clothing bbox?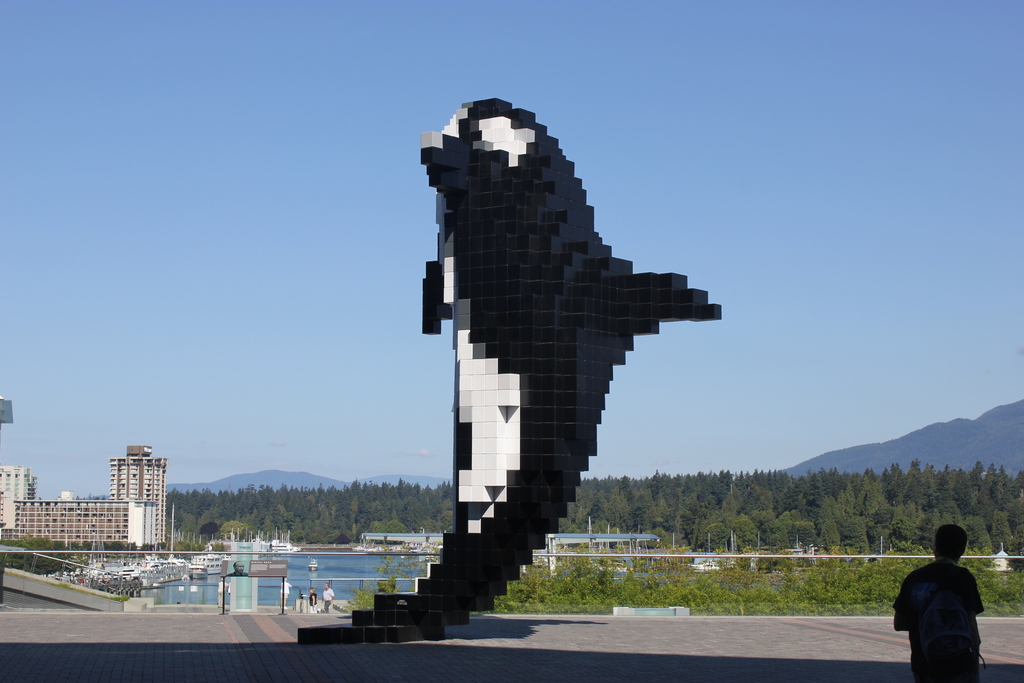
BBox(216, 579, 228, 602)
